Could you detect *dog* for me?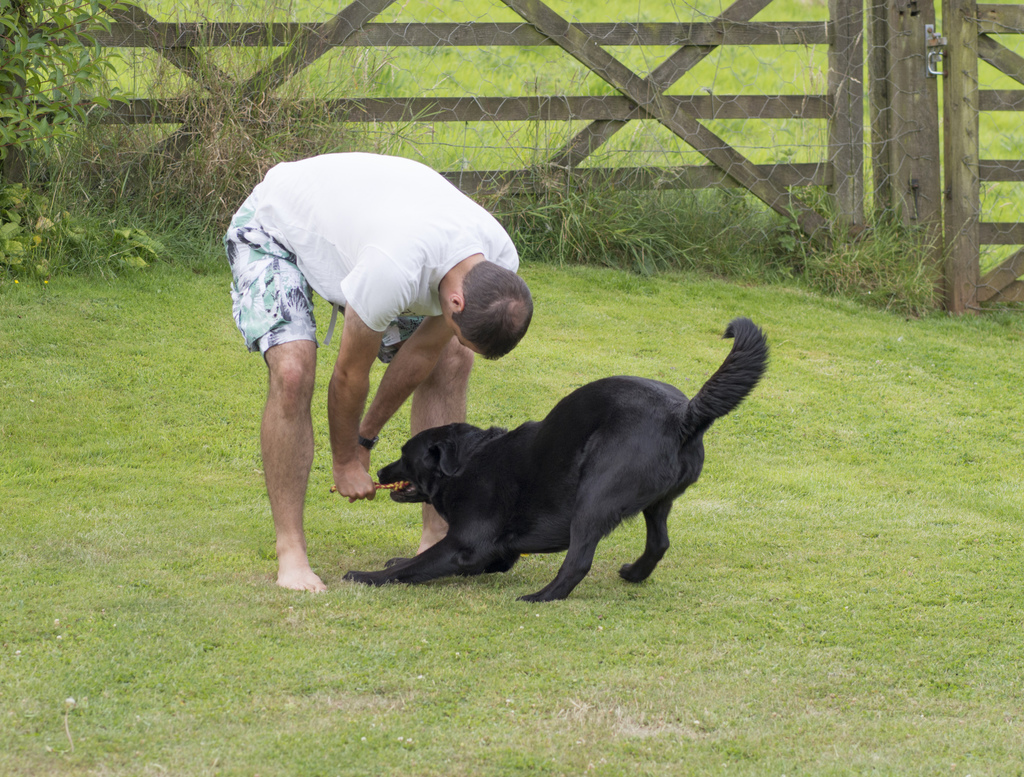
Detection result: crop(339, 313, 772, 599).
